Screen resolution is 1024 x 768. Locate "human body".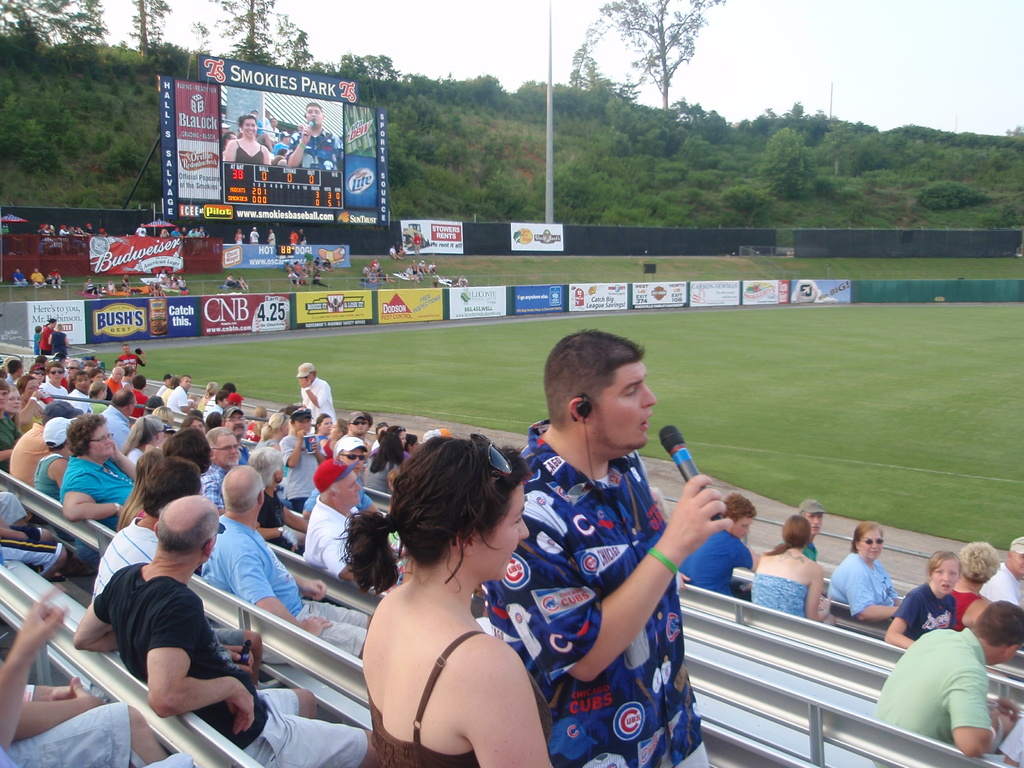
left=422, top=433, right=448, bottom=438.
